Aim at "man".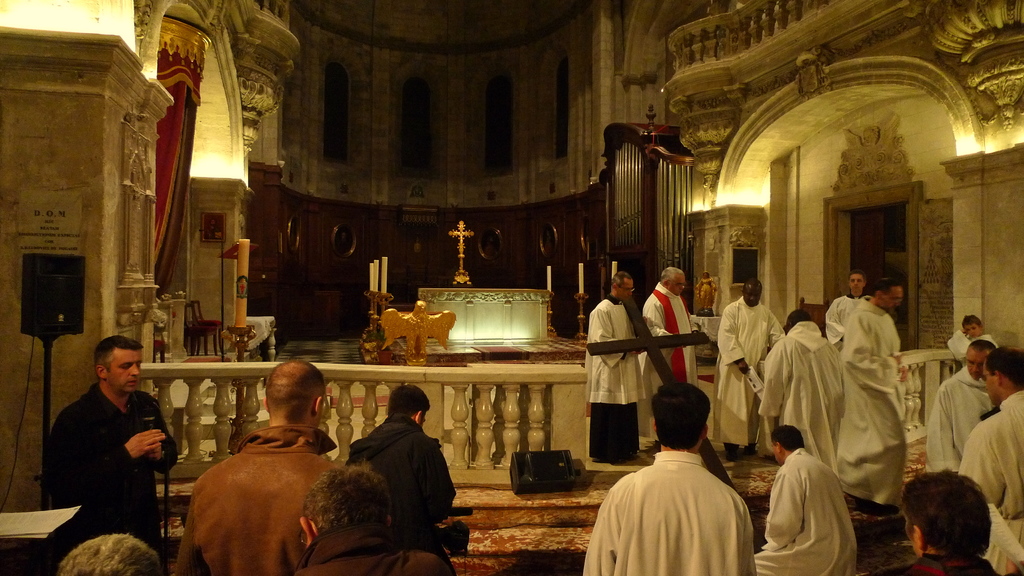
Aimed at pyautogui.locateOnScreen(922, 337, 996, 464).
